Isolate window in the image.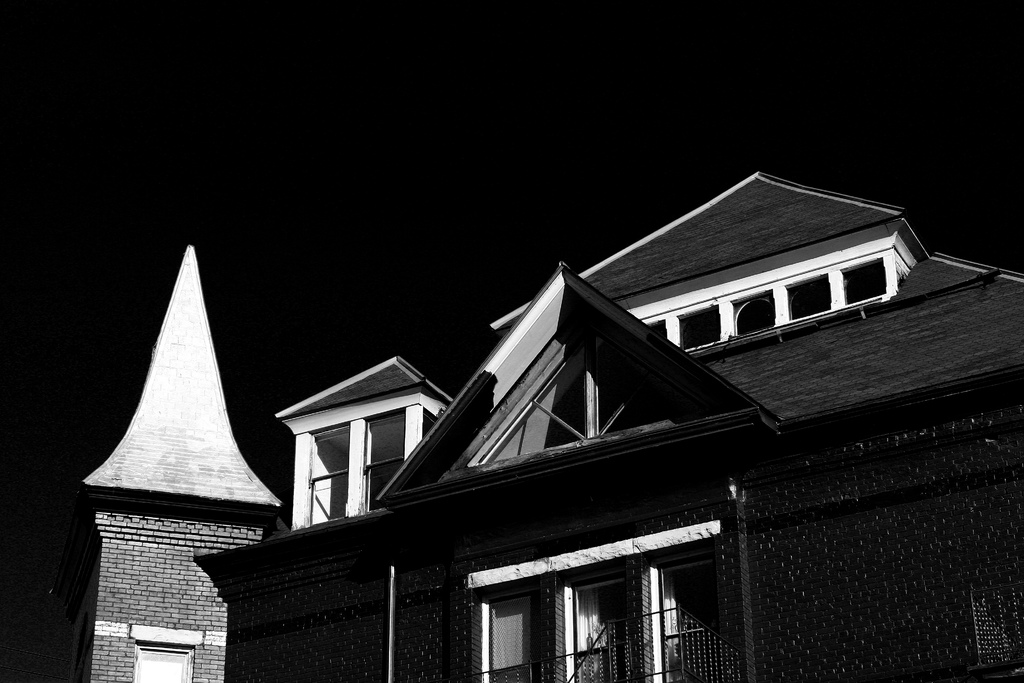
Isolated region: <box>362,403,404,516</box>.
